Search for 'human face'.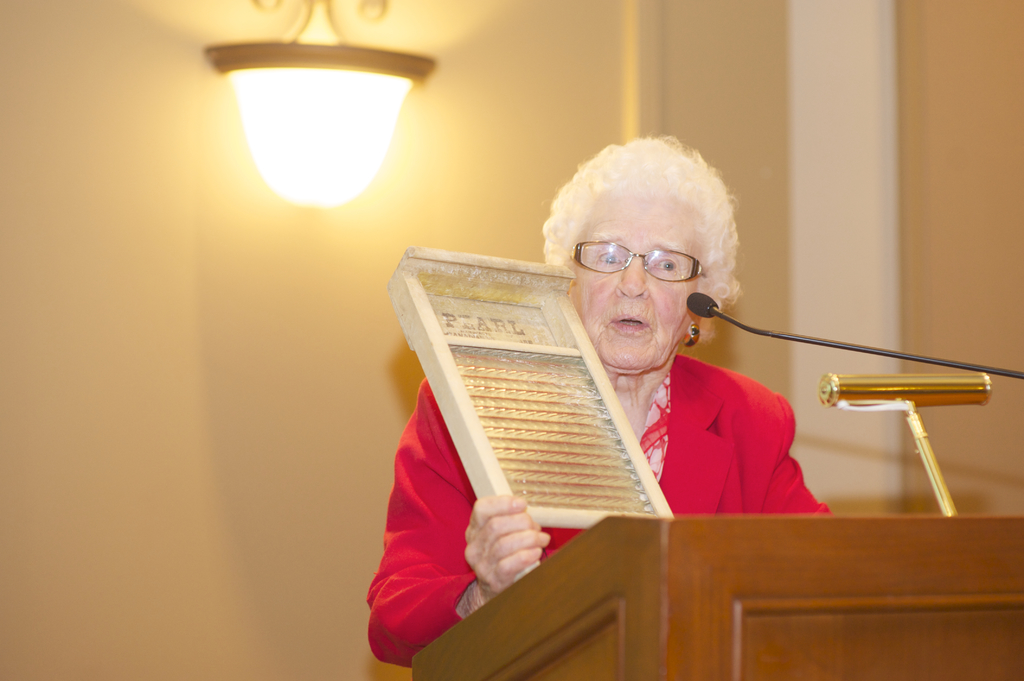
Found at left=573, top=196, right=705, bottom=372.
